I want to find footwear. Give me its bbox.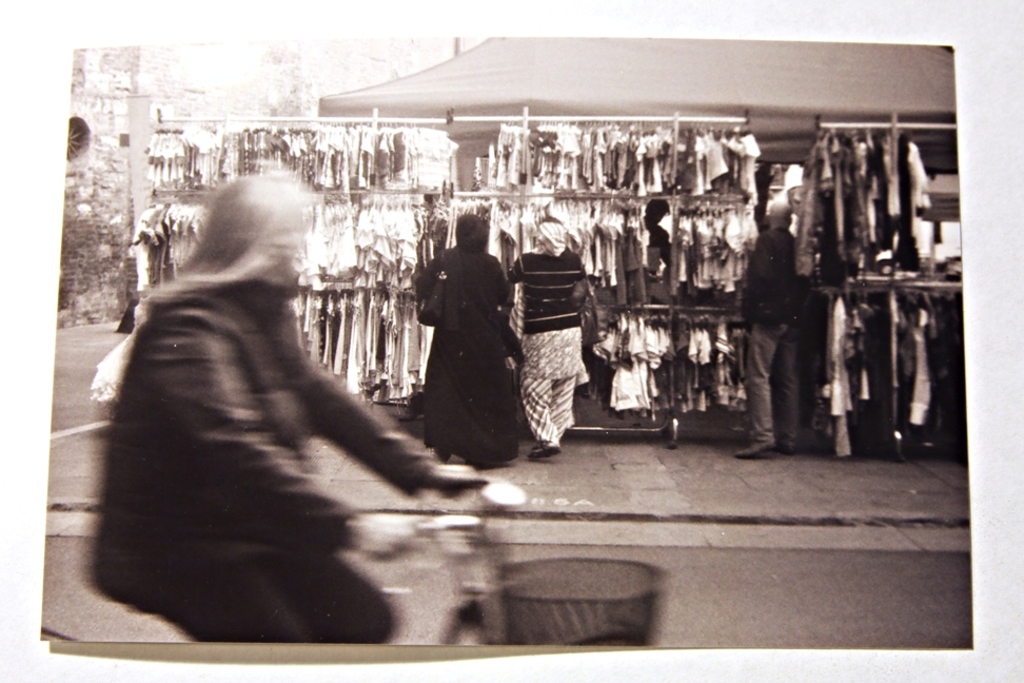
pyautogui.locateOnScreen(529, 444, 560, 460).
